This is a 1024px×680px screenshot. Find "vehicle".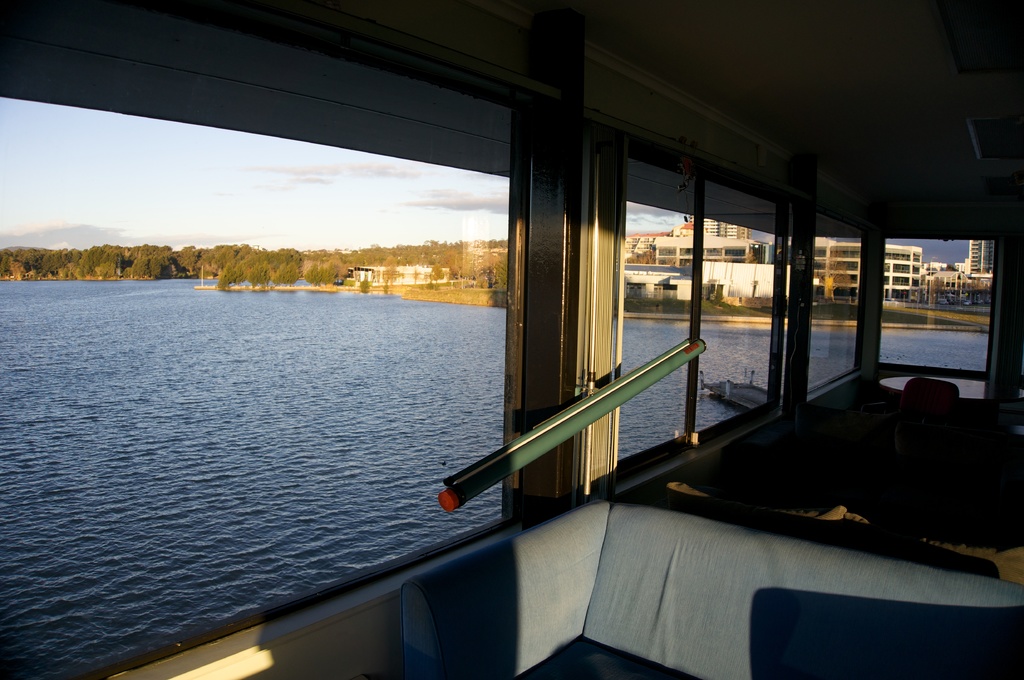
Bounding box: left=0, top=0, right=1023, bottom=679.
